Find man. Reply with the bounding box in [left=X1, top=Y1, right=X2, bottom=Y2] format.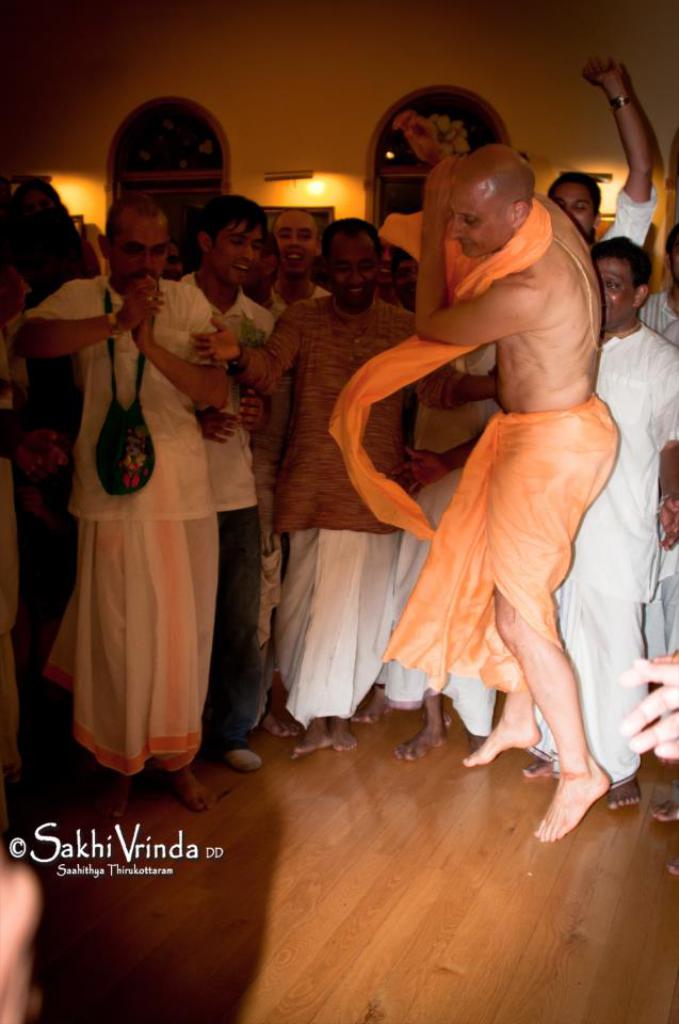
[left=518, top=236, right=678, bottom=810].
